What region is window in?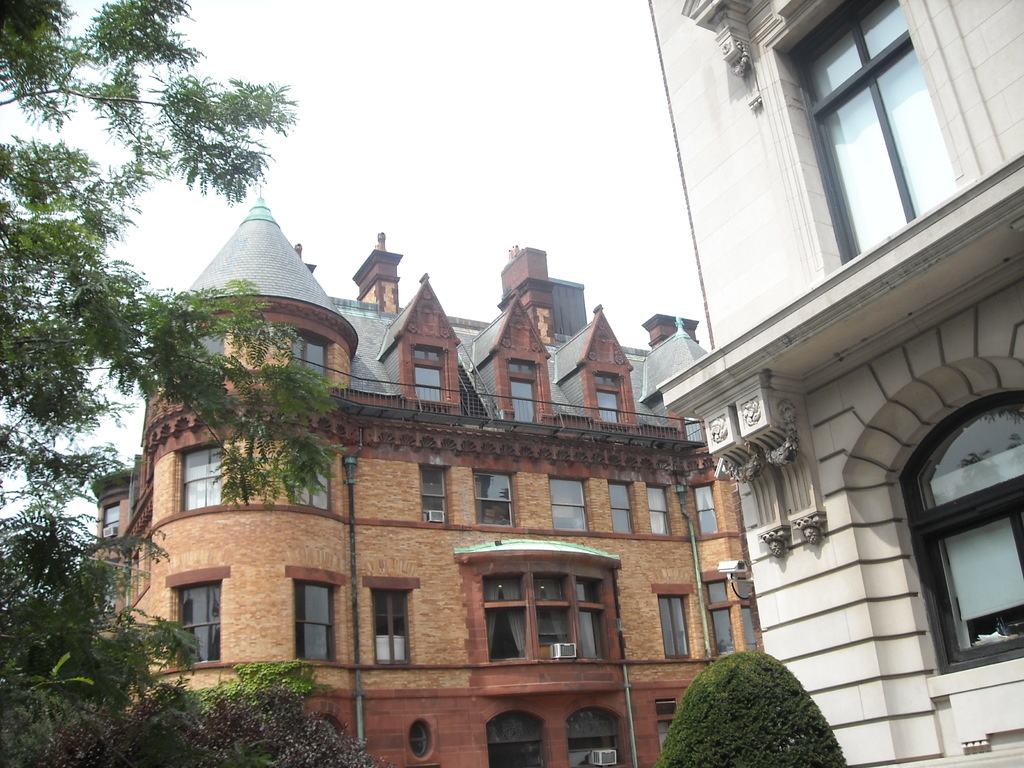
[x1=476, y1=472, x2=513, y2=525].
